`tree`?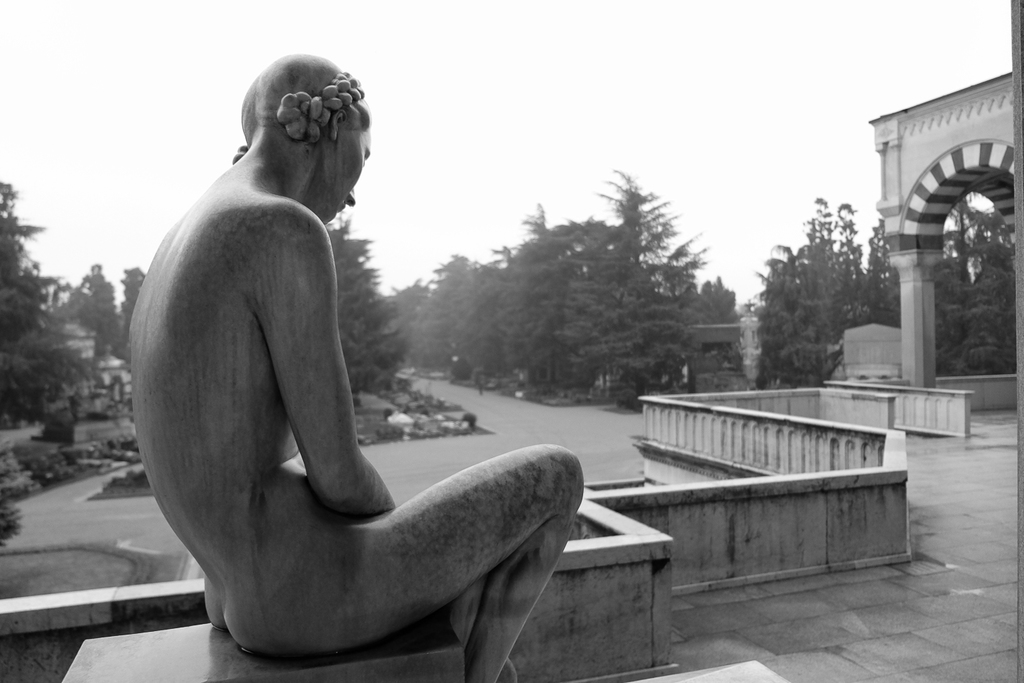
left=436, top=250, right=506, bottom=388
